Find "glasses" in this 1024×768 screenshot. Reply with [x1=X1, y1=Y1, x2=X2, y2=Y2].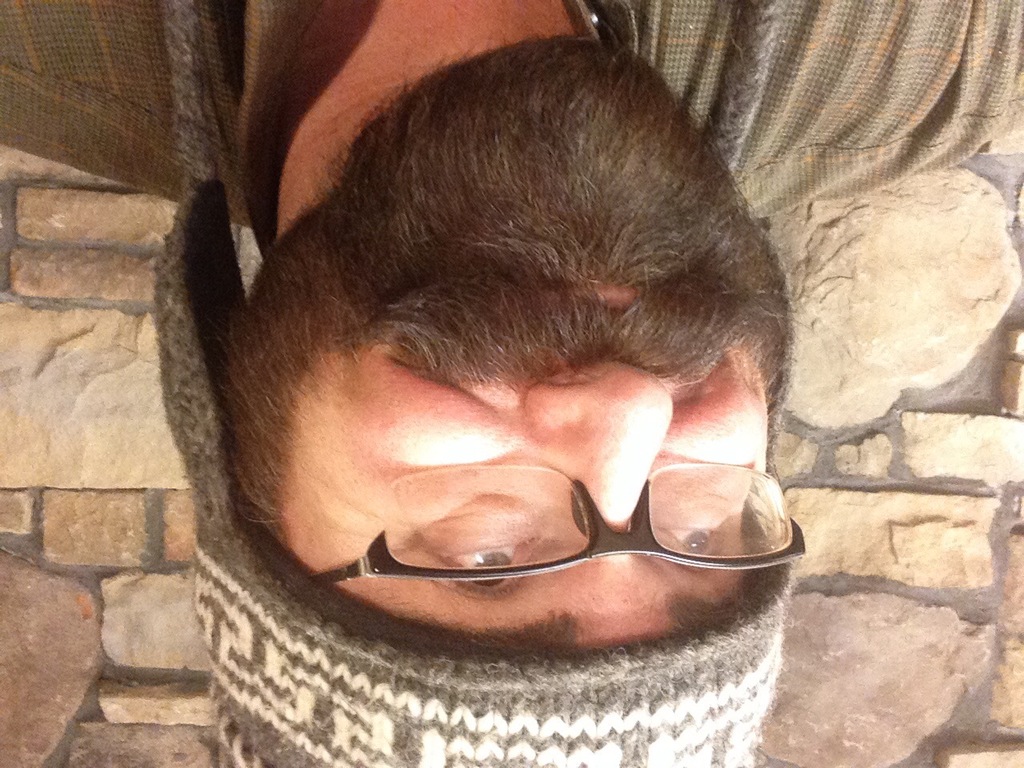
[x1=287, y1=459, x2=807, y2=595].
